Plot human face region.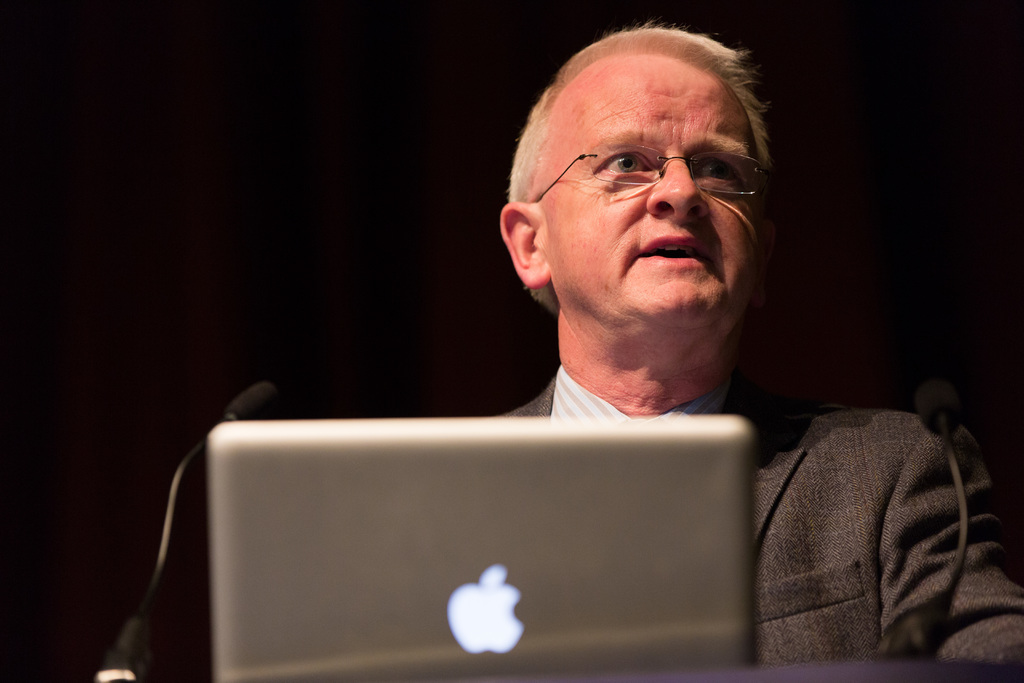
Plotted at <bbox>556, 42, 775, 351</bbox>.
